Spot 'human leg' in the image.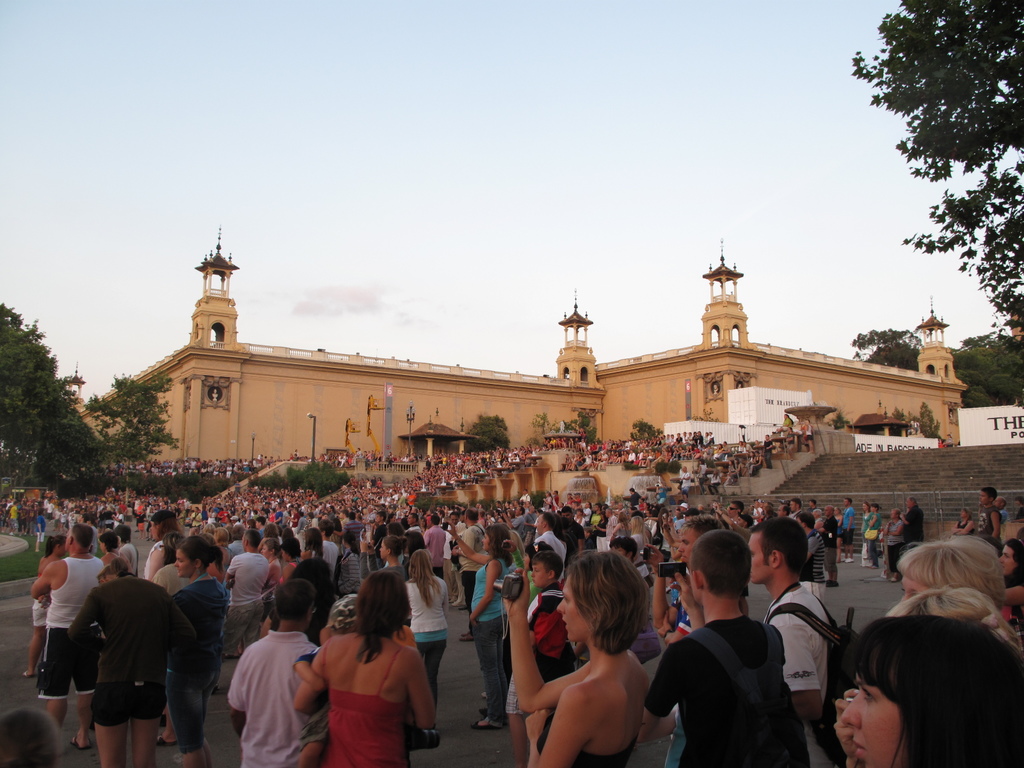
'human leg' found at rect(241, 610, 262, 643).
